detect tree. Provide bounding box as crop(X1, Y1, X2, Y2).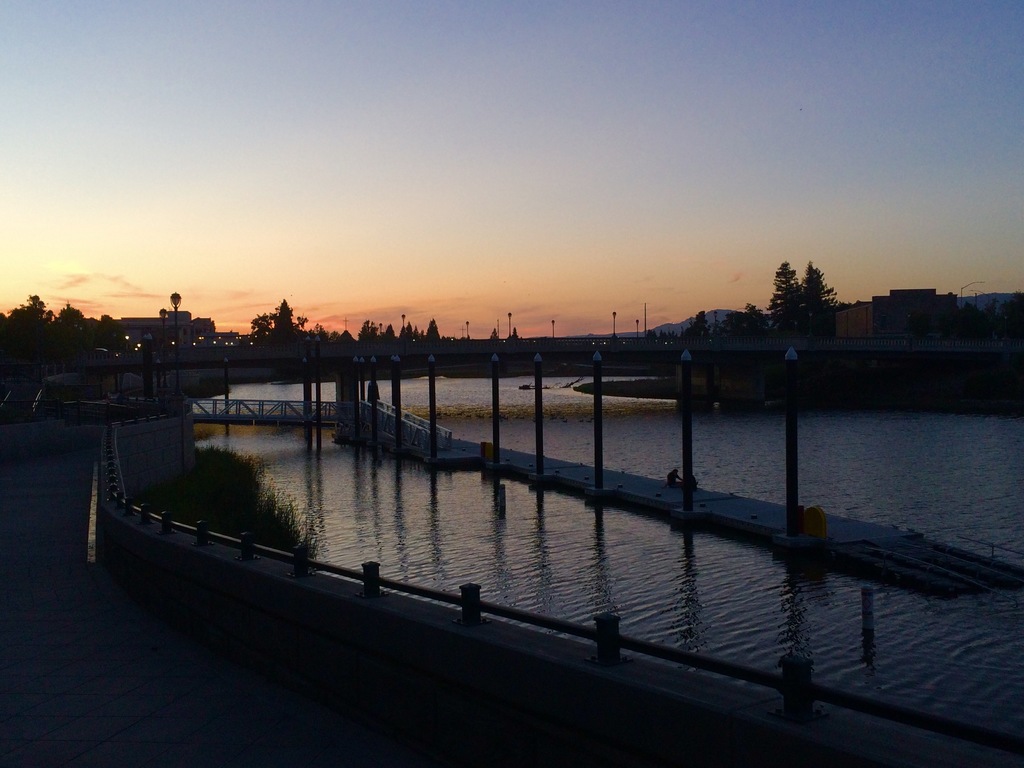
crop(748, 303, 771, 344).
